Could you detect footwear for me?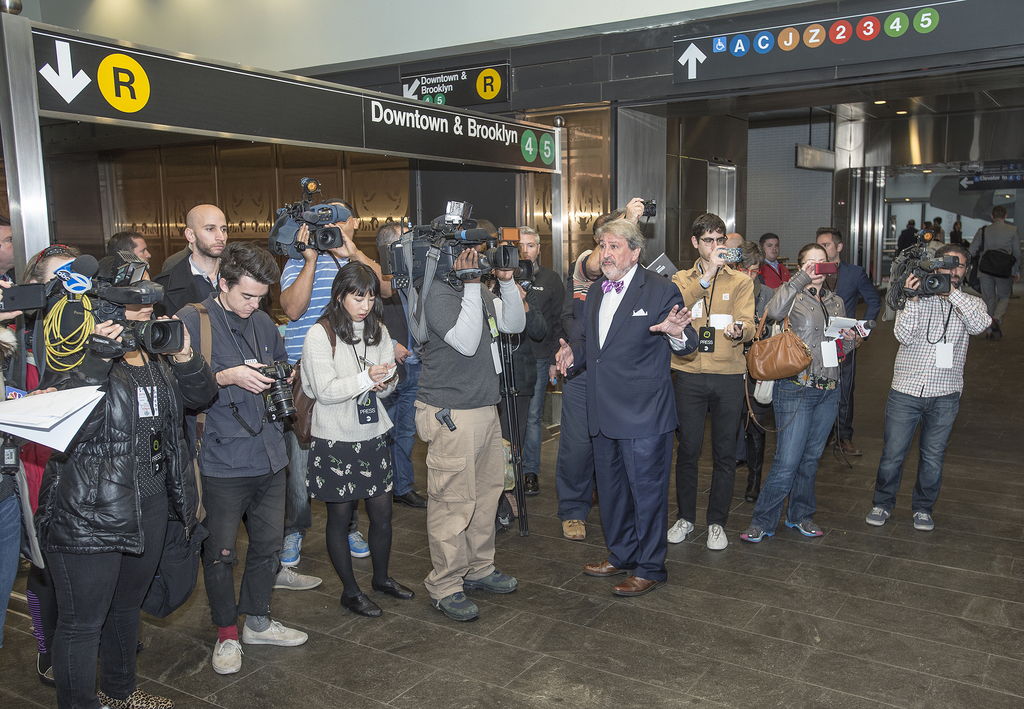
Detection result: x1=98, y1=688, x2=169, y2=708.
